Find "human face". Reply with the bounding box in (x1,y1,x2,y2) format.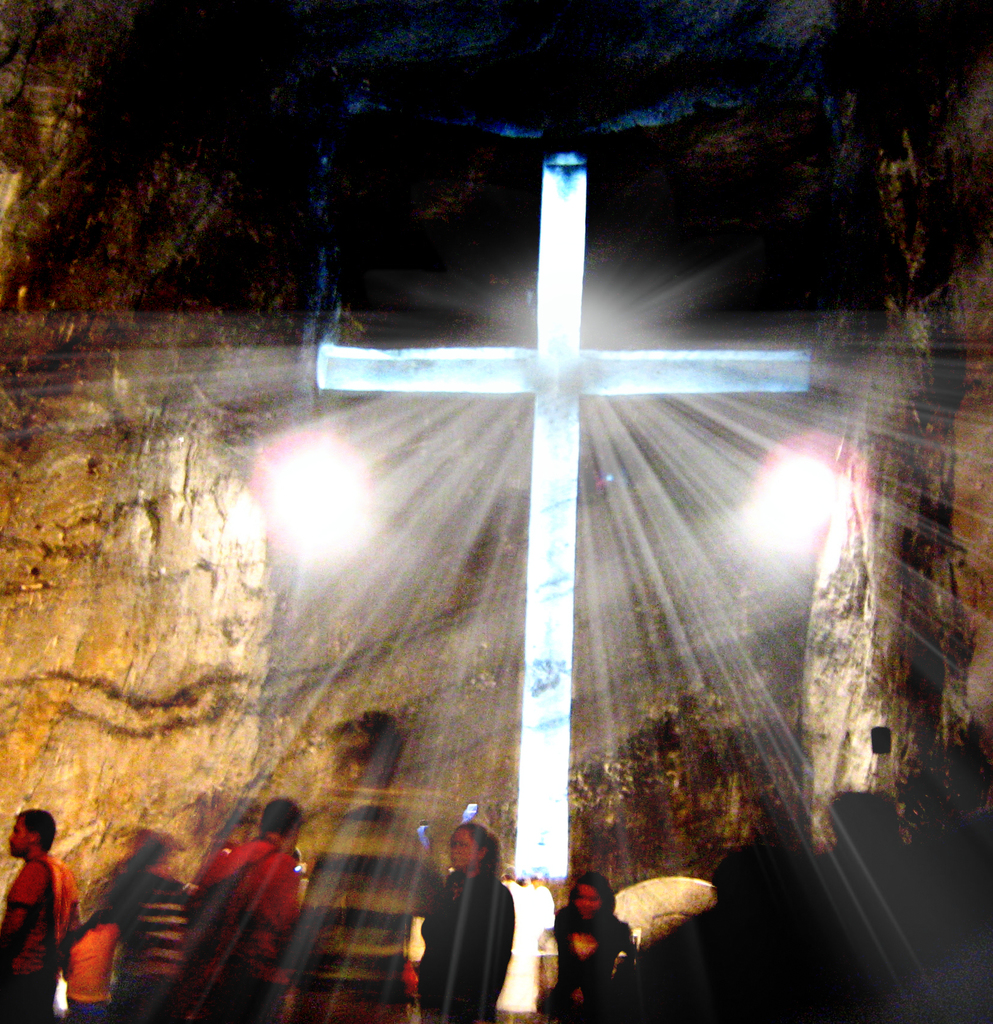
(573,888,601,919).
